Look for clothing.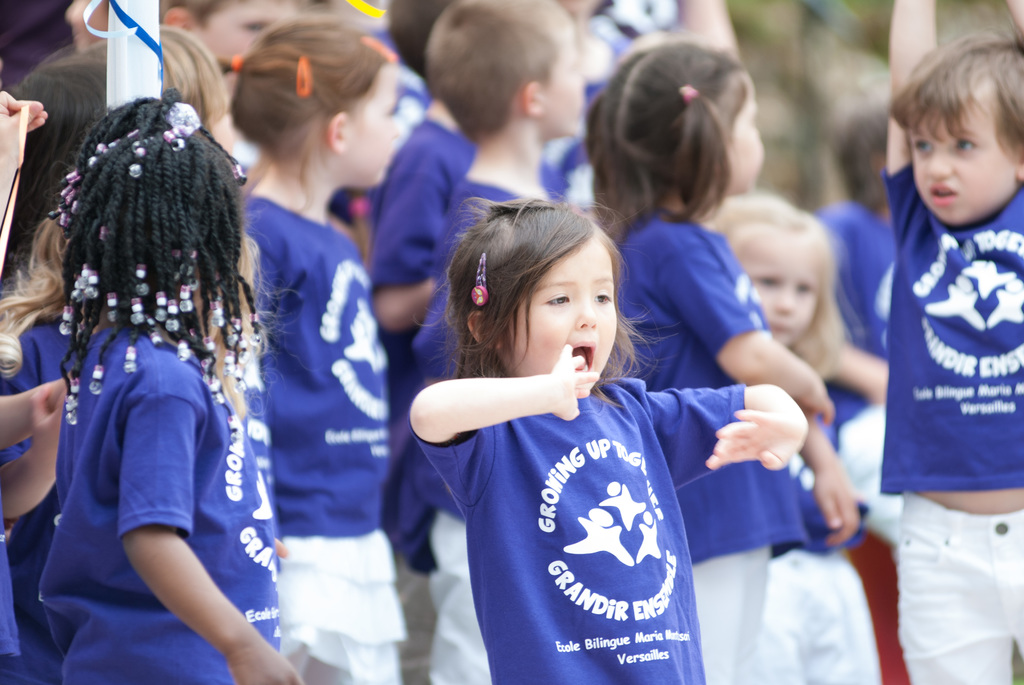
Found: (left=277, top=534, right=403, bottom=684).
